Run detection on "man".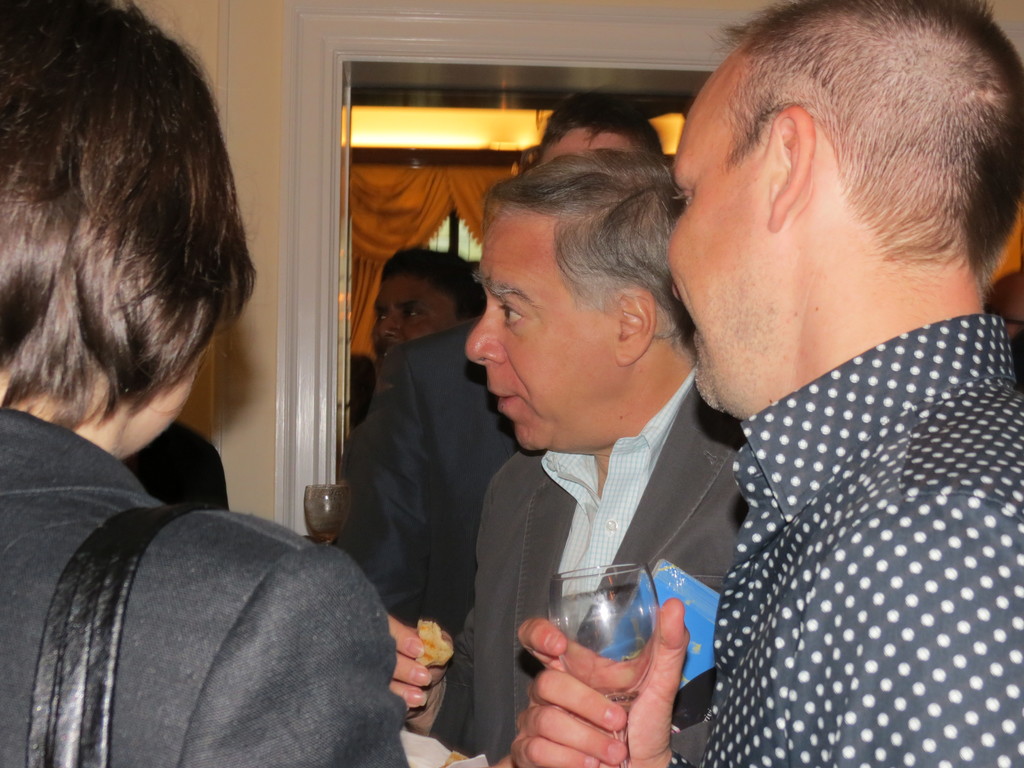
Result: rect(523, 1, 1023, 767).
